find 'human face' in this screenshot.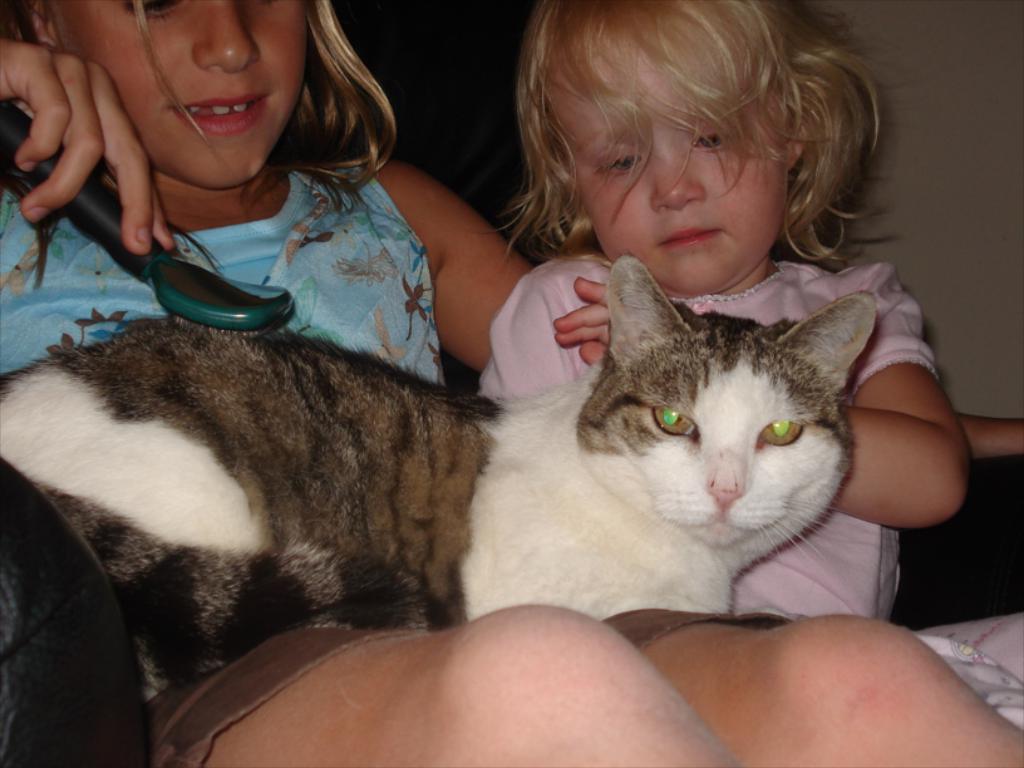
The bounding box for 'human face' is [x1=563, y1=54, x2=792, y2=286].
